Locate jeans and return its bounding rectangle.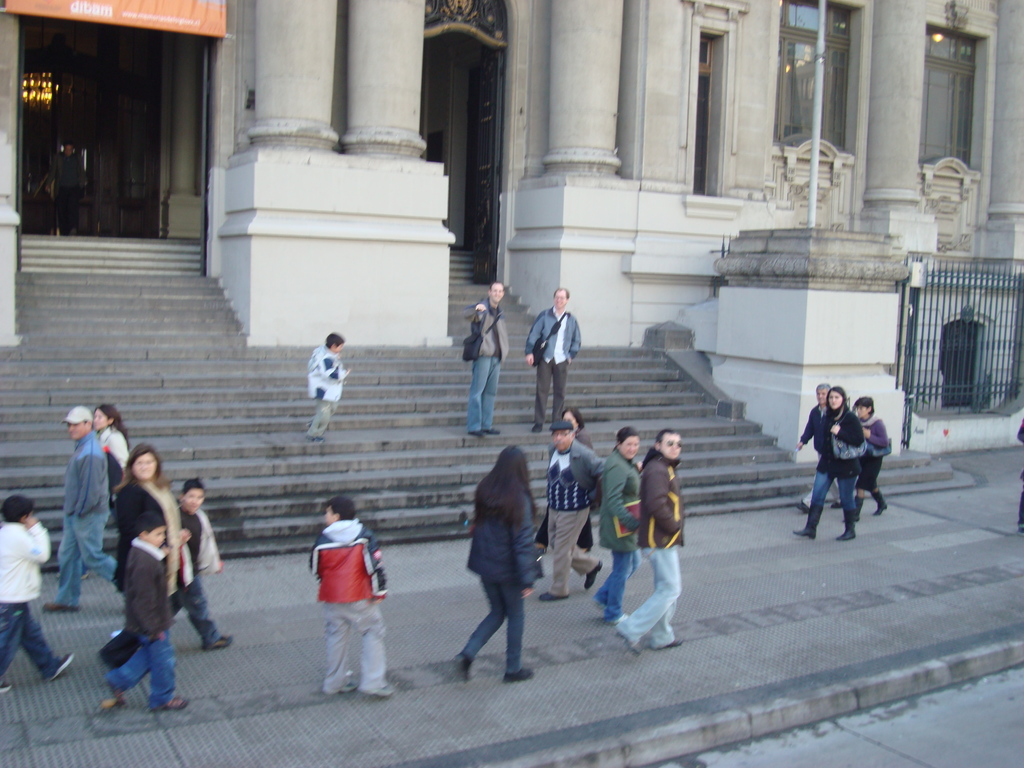
<bbox>58, 504, 120, 611</bbox>.
